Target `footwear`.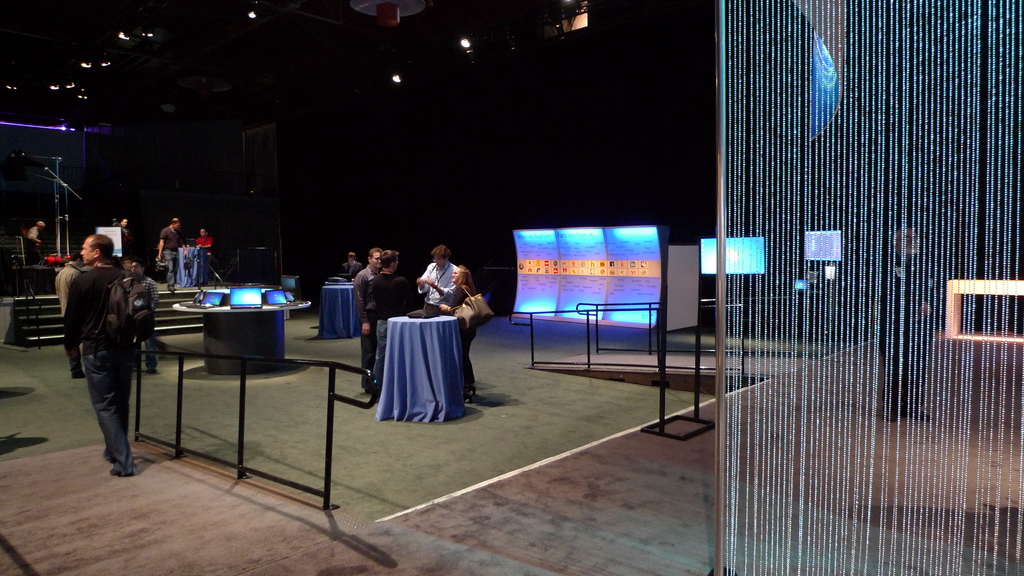
Target region: left=108, top=468, right=138, bottom=479.
